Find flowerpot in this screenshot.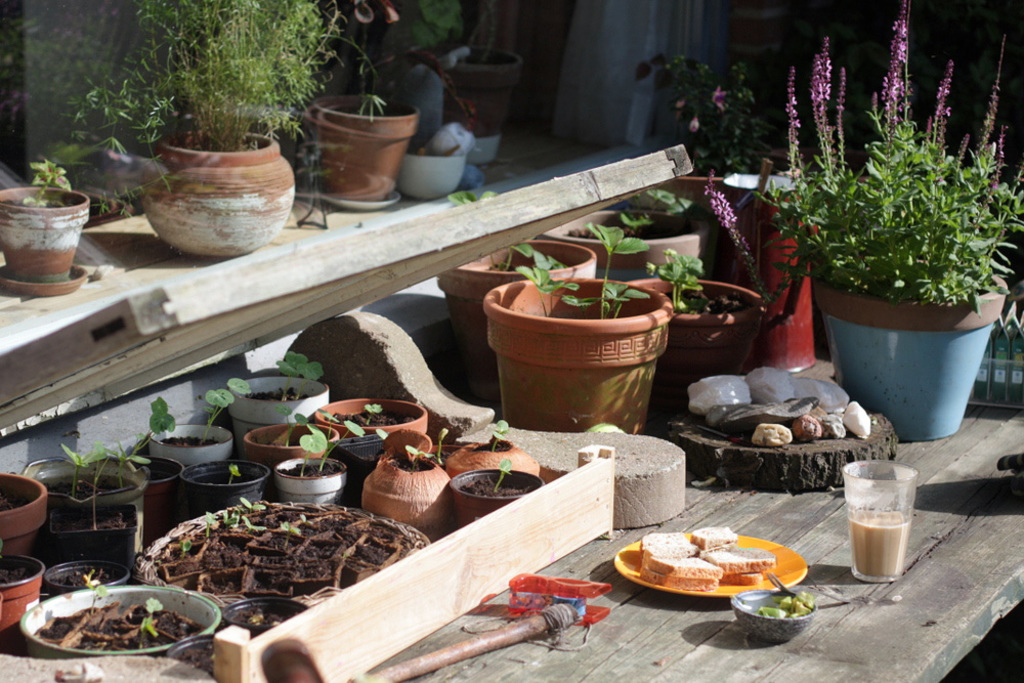
The bounding box for flowerpot is bbox=(0, 182, 89, 296).
